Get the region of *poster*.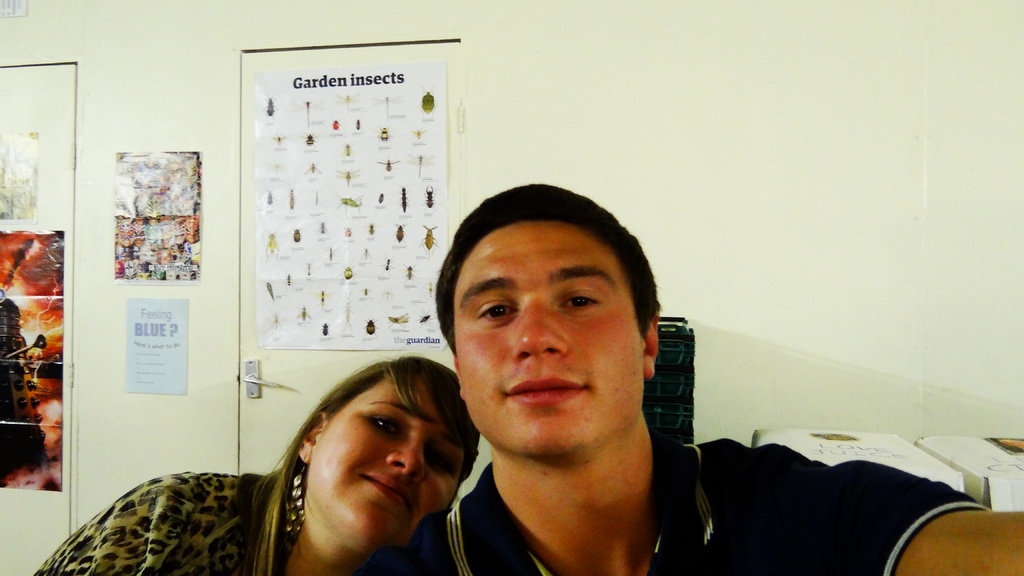
locate(253, 52, 451, 351).
